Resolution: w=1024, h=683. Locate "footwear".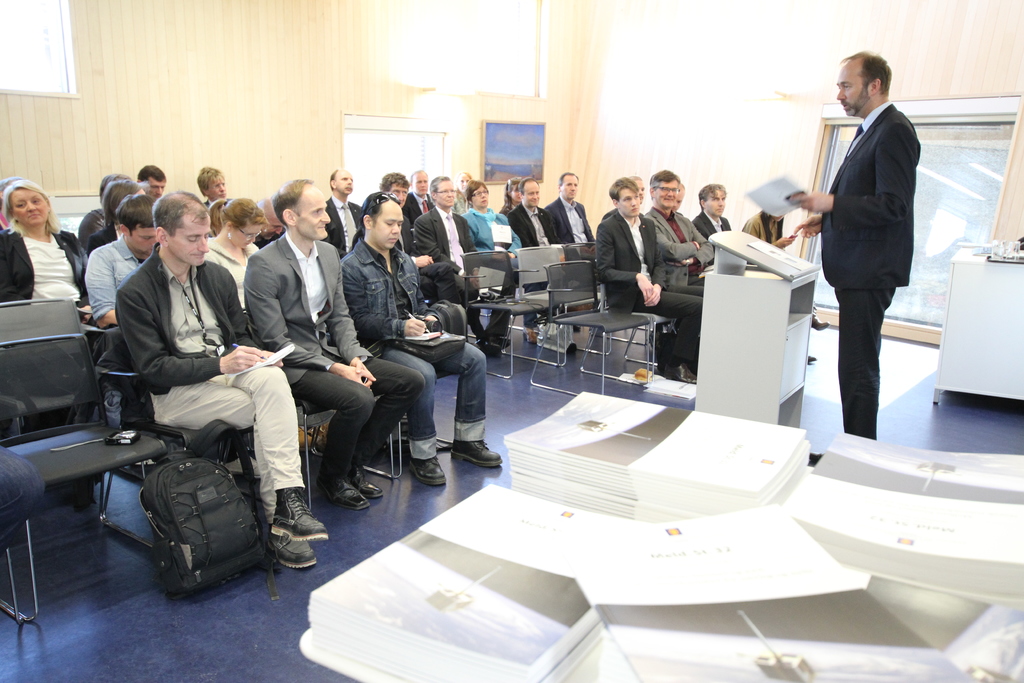
(x1=810, y1=313, x2=826, y2=331).
